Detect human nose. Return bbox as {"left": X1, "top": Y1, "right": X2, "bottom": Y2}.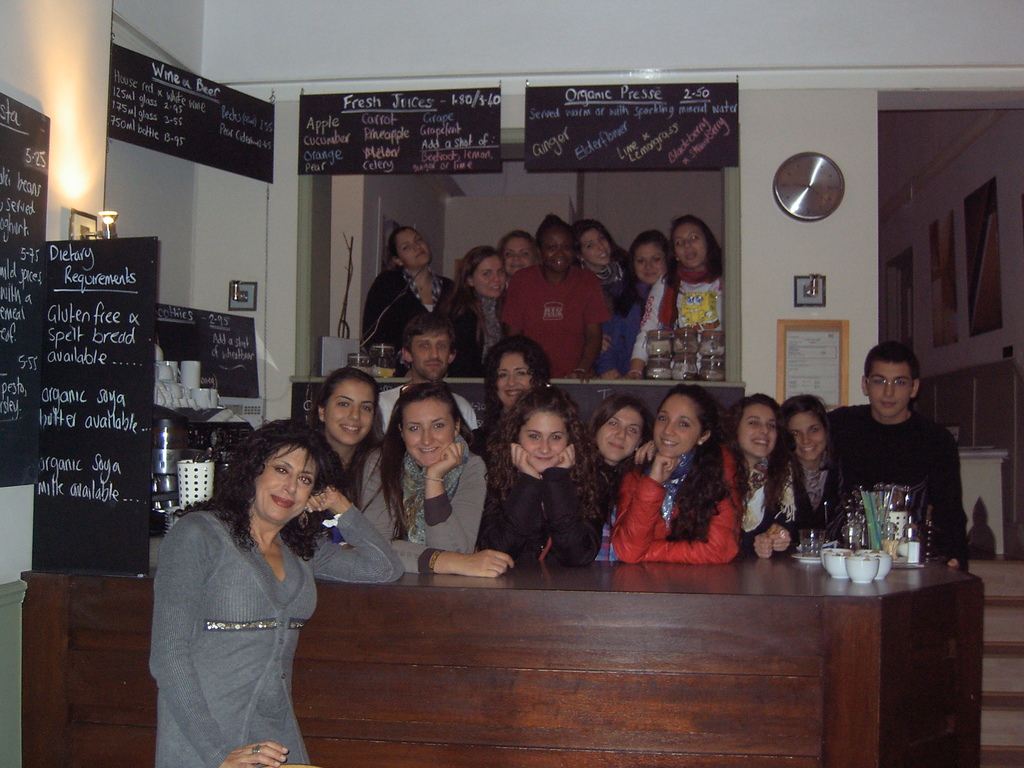
{"left": 685, "top": 240, "right": 691, "bottom": 252}.
